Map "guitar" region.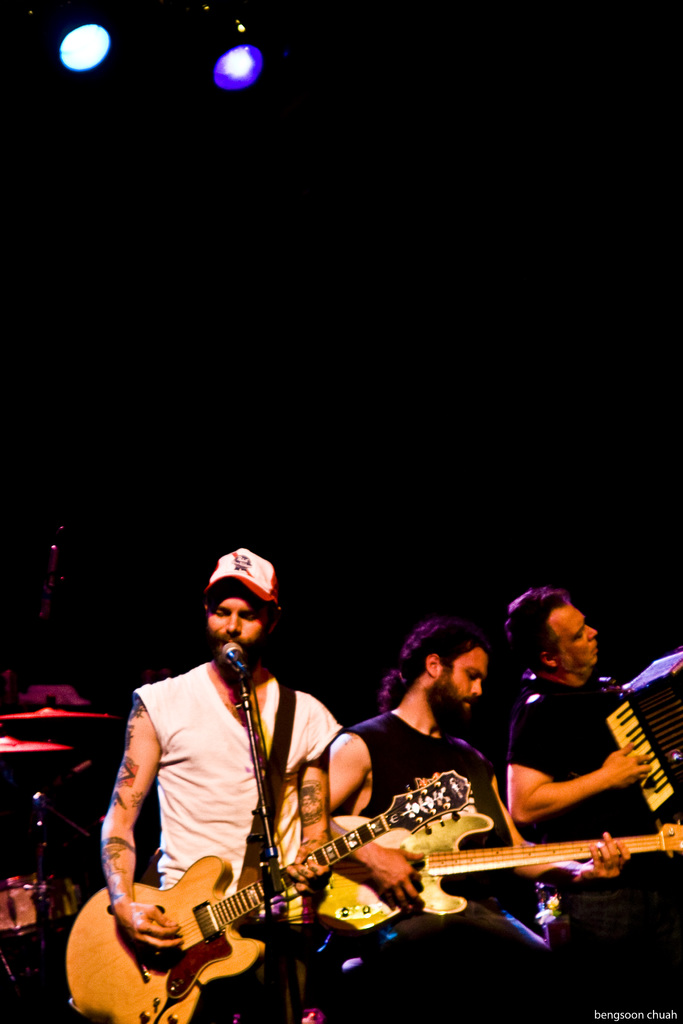
Mapped to (318, 794, 682, 934).
